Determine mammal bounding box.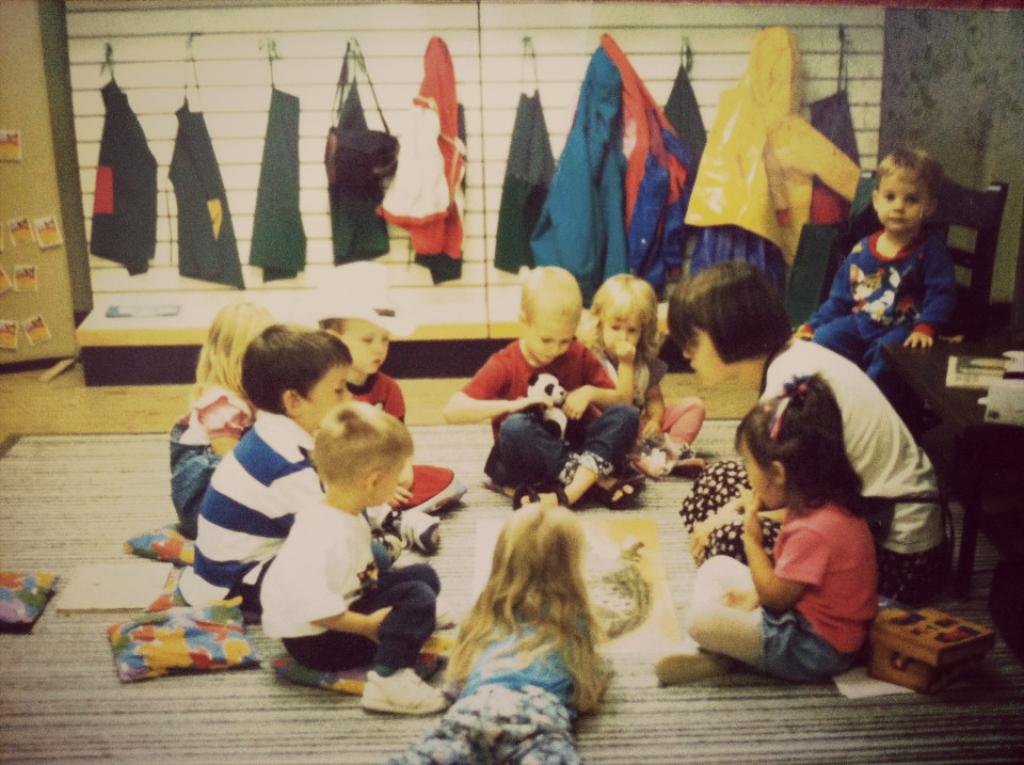
Determined: detection(654, 248, 965, 596).
